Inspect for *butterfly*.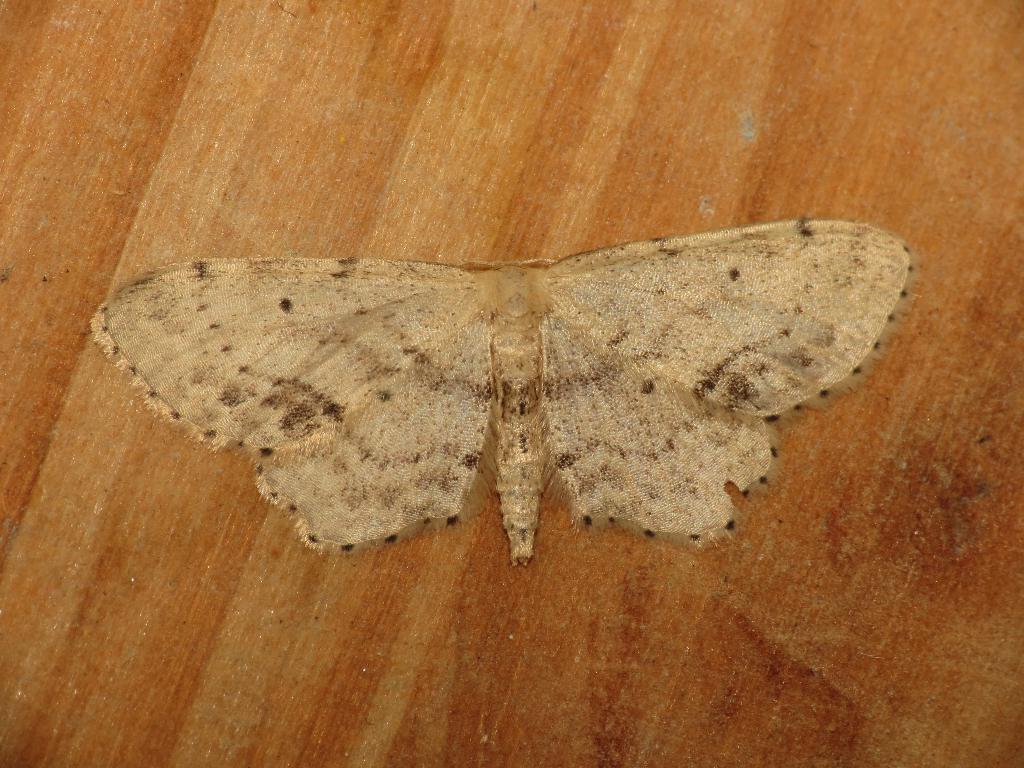
Inspection: <box>92,231,876,572</box>.
